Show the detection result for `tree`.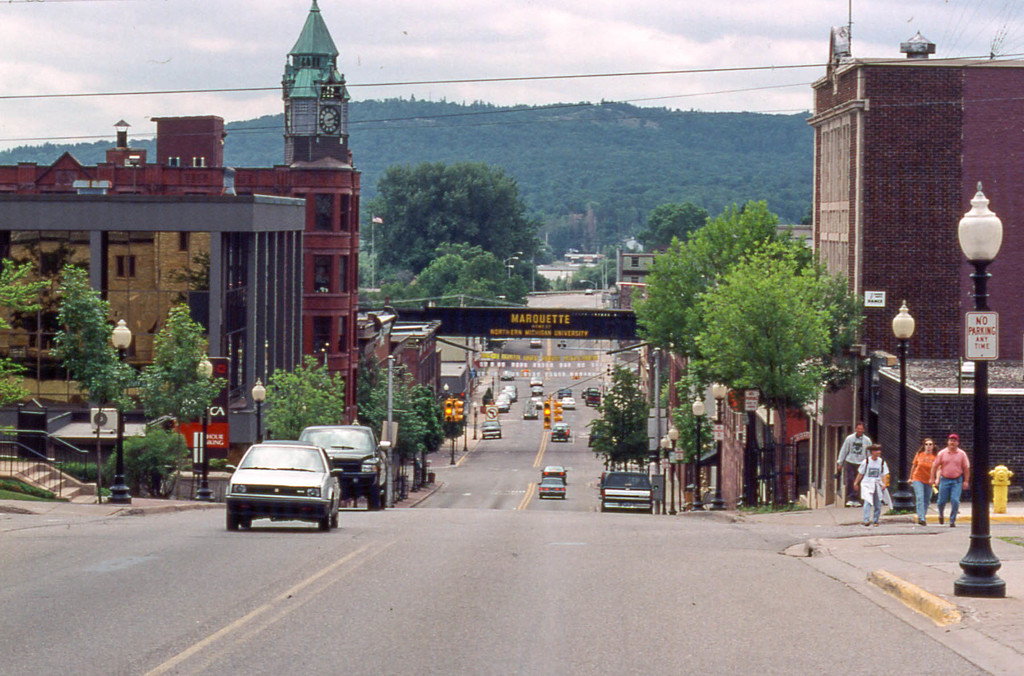
<bbox>629, 199, 710, 252</bbox>.
